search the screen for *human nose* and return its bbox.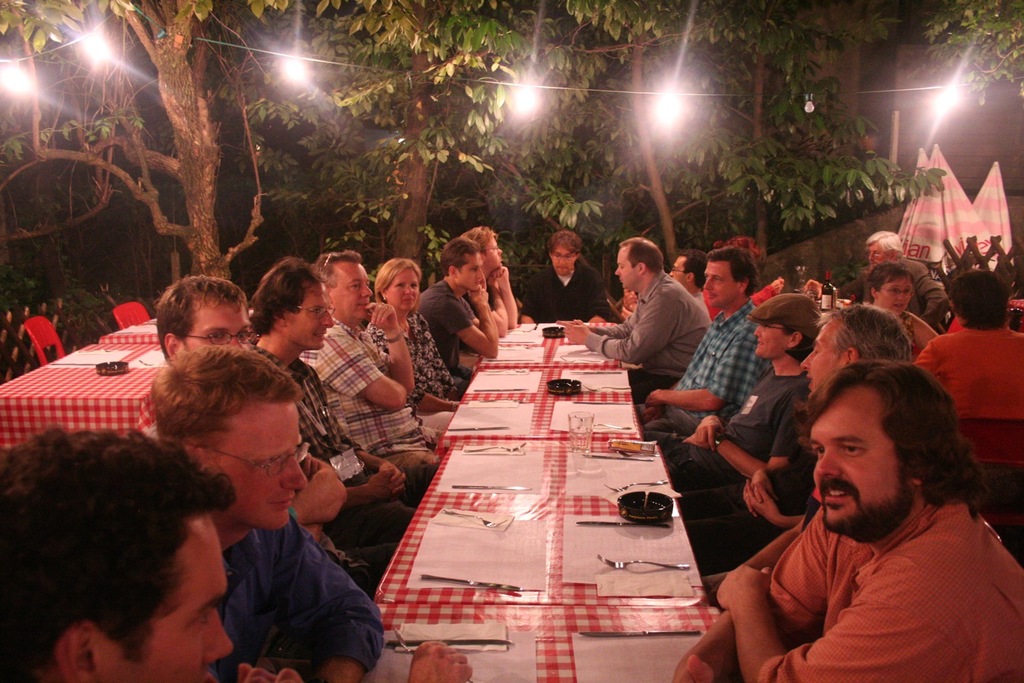
Found: 280:446:307:492.
